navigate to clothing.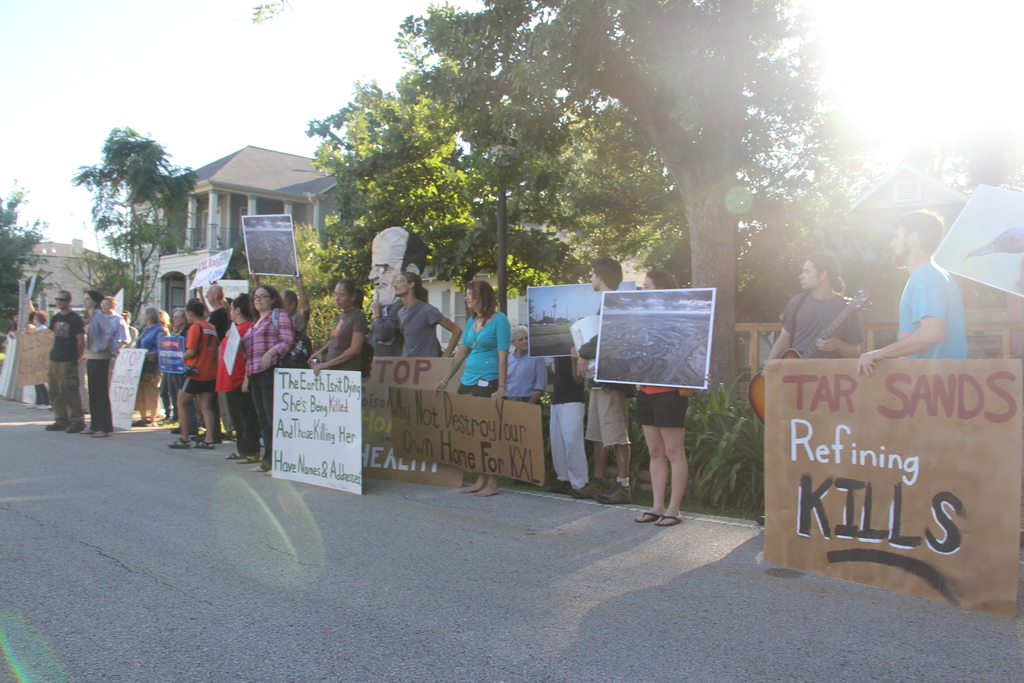
Navigation target: crop(776, 289, 862, 363).
